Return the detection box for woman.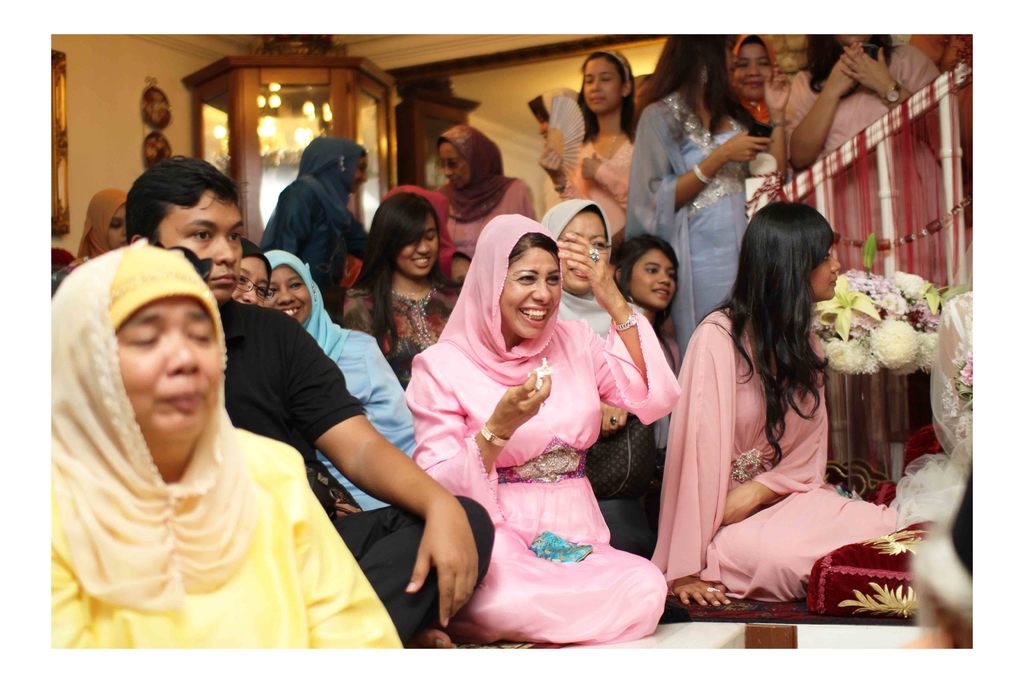
[left=260, top=137, right=372, bottom=282].
